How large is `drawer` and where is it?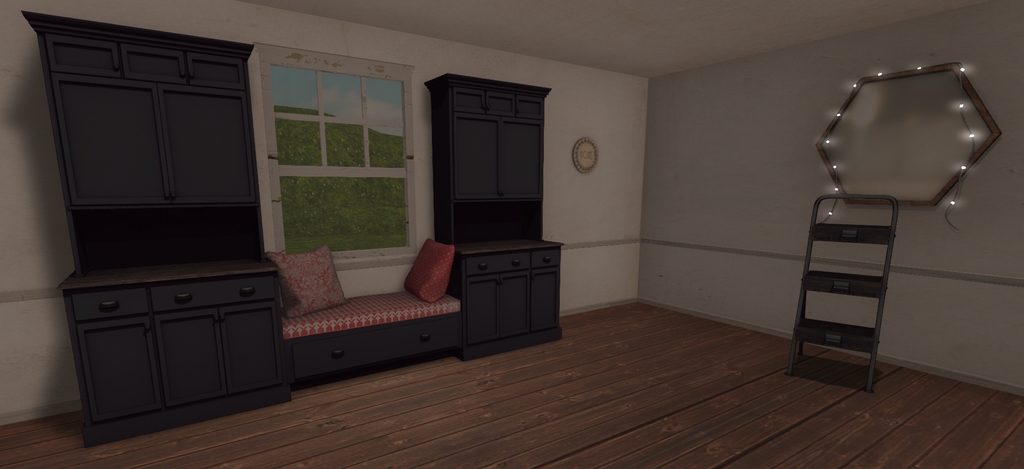
Bounding box: BBox(813, 221, 894, 245).
